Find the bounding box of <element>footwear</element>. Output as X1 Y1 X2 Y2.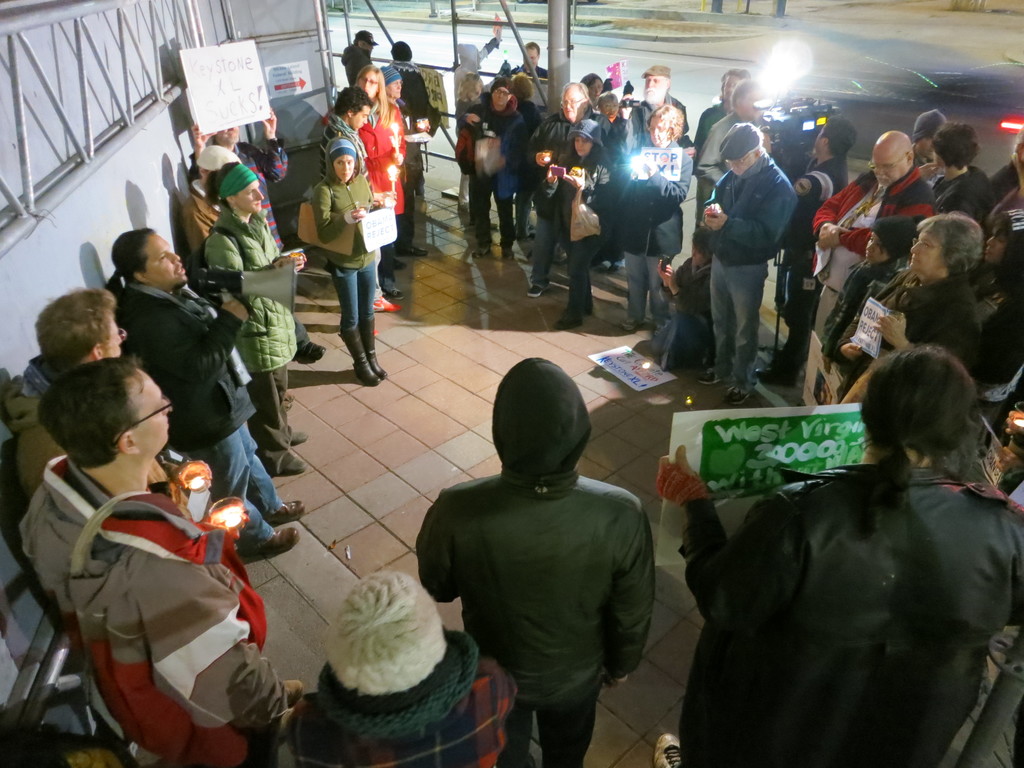
261 525 300 554.
